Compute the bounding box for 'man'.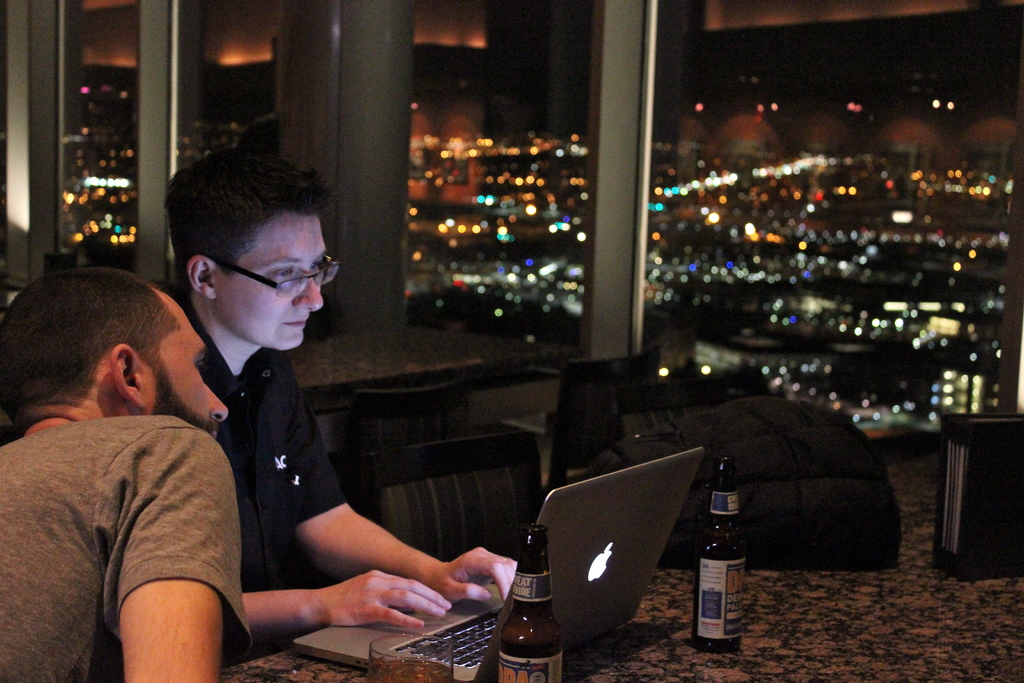
(0, 228, 269, 657).
